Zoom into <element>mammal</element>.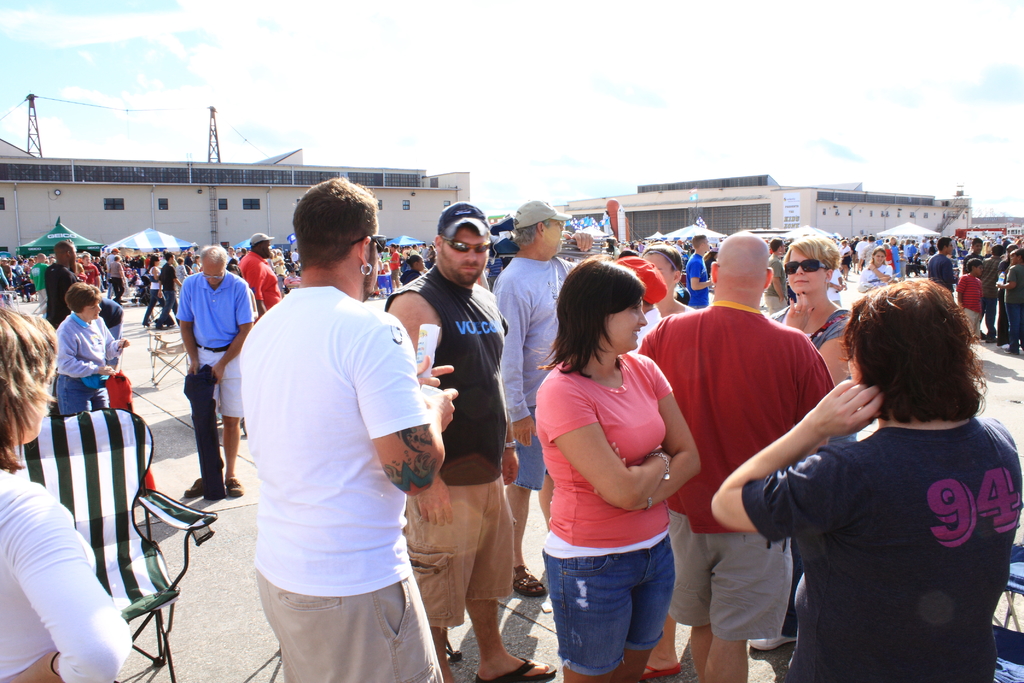
Zoom target: (211,132,442,682).
